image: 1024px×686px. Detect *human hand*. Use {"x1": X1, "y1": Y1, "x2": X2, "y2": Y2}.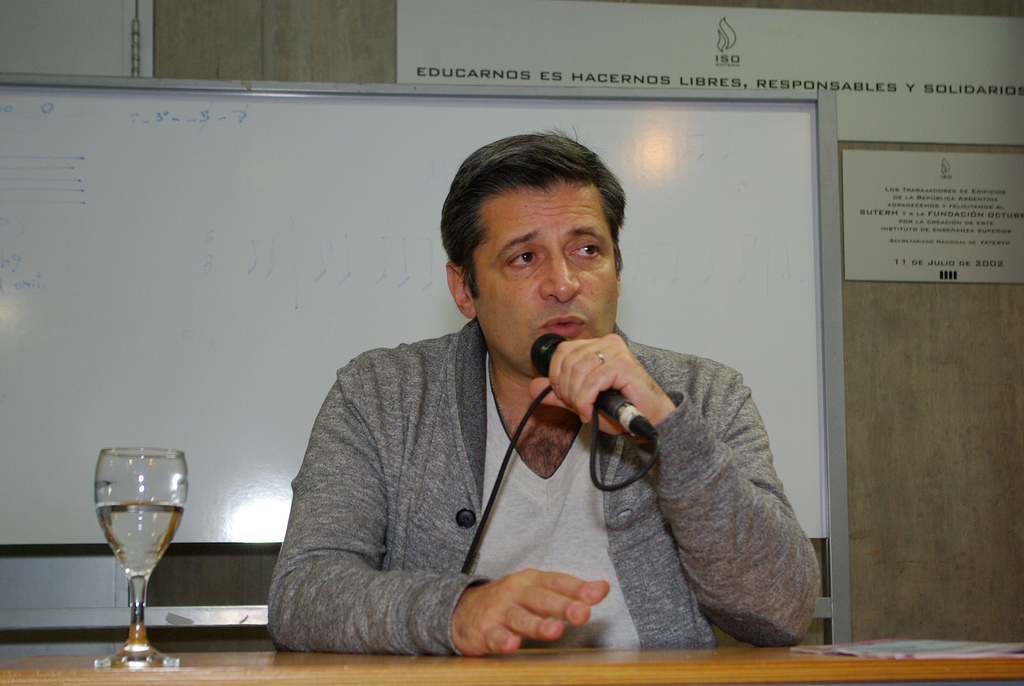
{"x1": 447, "y1": 567, "x2": 617, "y2": 657}.
